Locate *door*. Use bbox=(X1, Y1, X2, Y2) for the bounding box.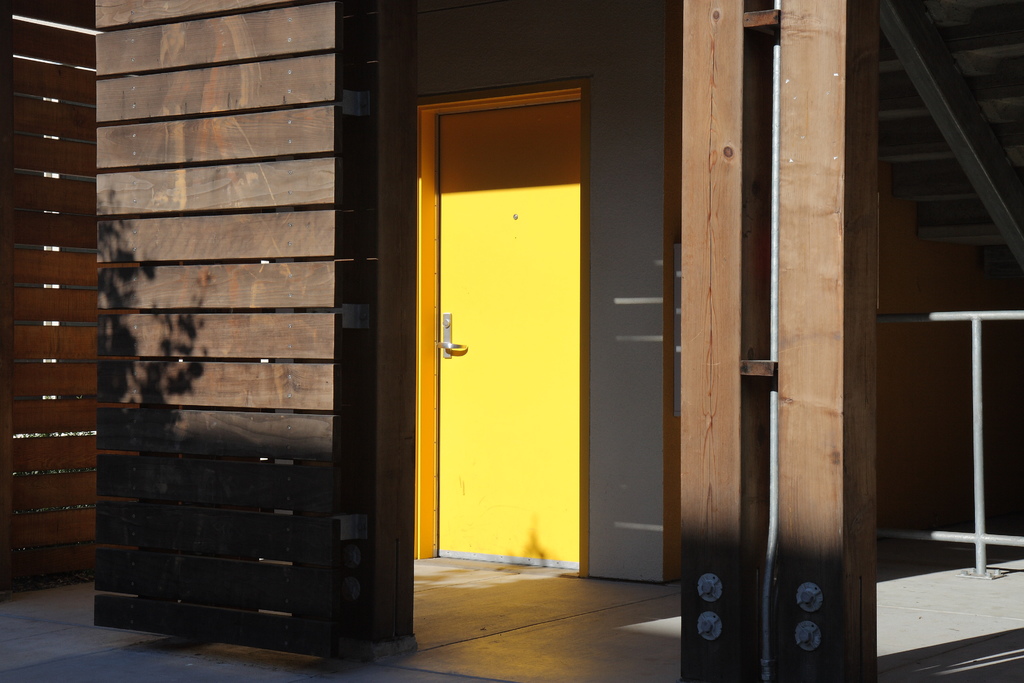
bbox=(437, 100, 583, 574).
